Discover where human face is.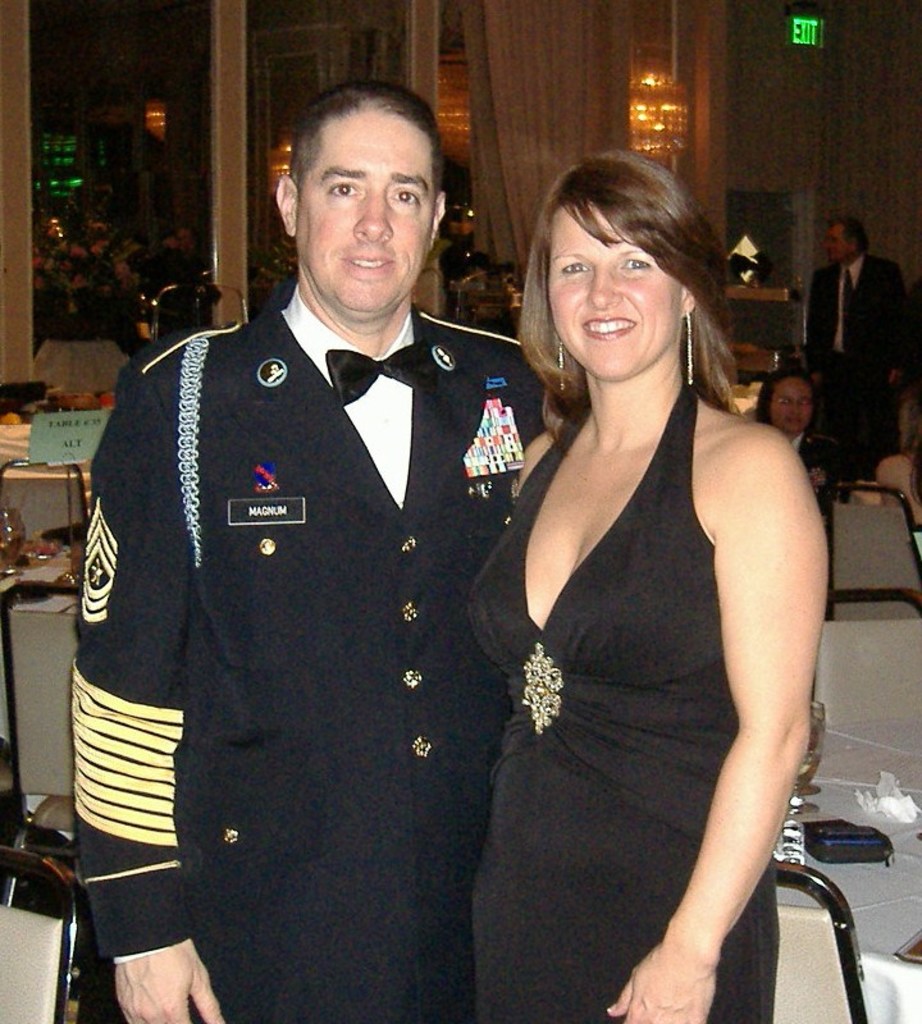
Discovered at [298,128,441,321].
